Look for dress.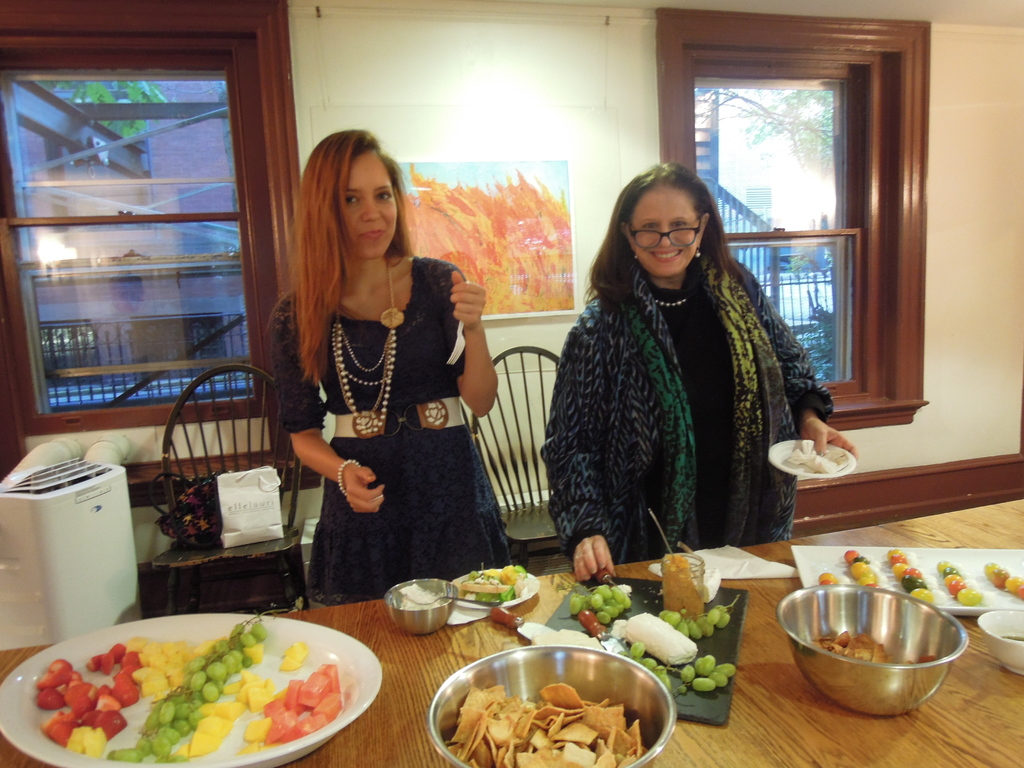
Found: (left=278, top=237, right=486, bottom=597).
